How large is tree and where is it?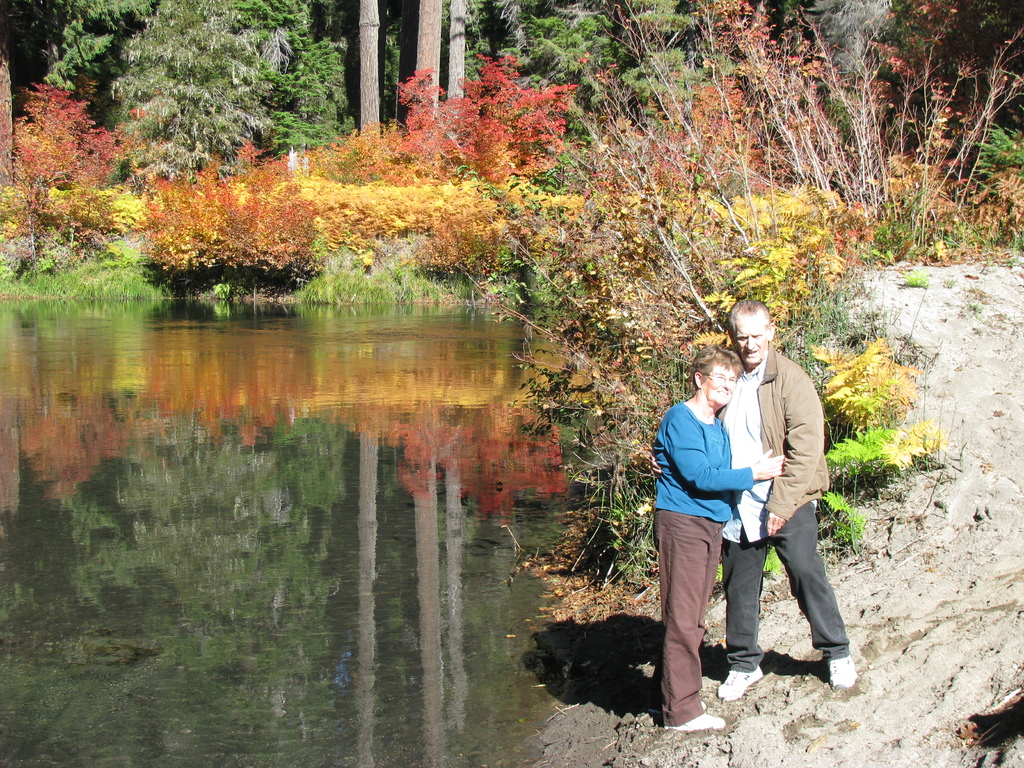
Bounding box: x1=445 y1=0 x2=477 y2=127.
